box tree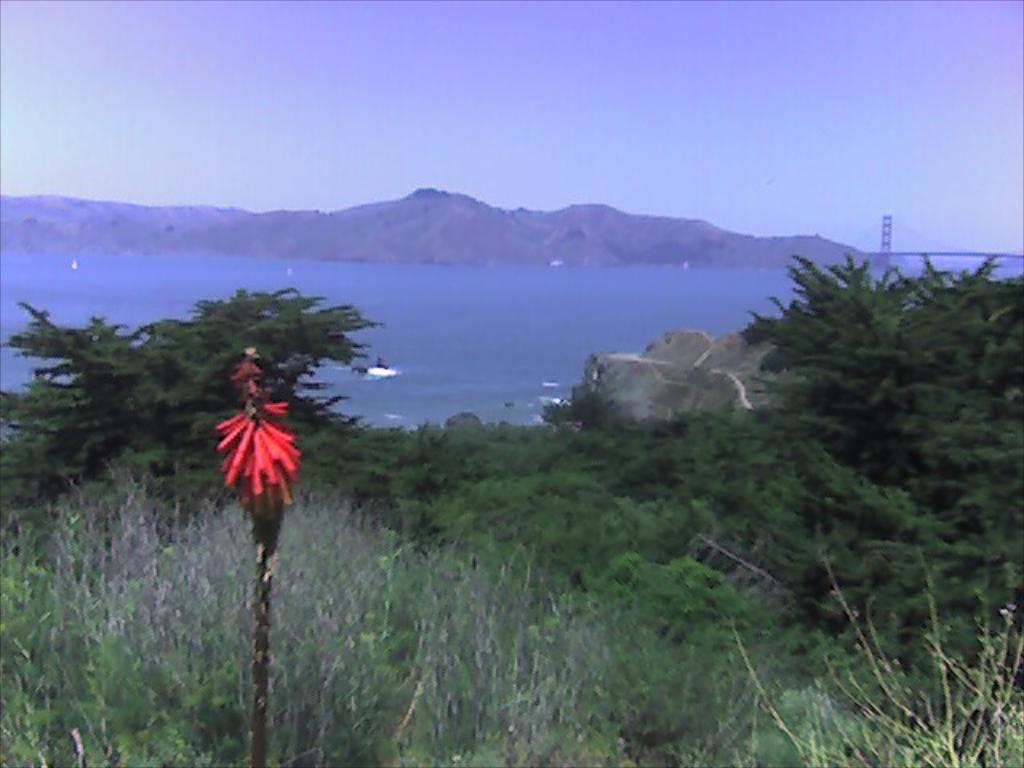
l=731, t=245, r=1022, b=666
